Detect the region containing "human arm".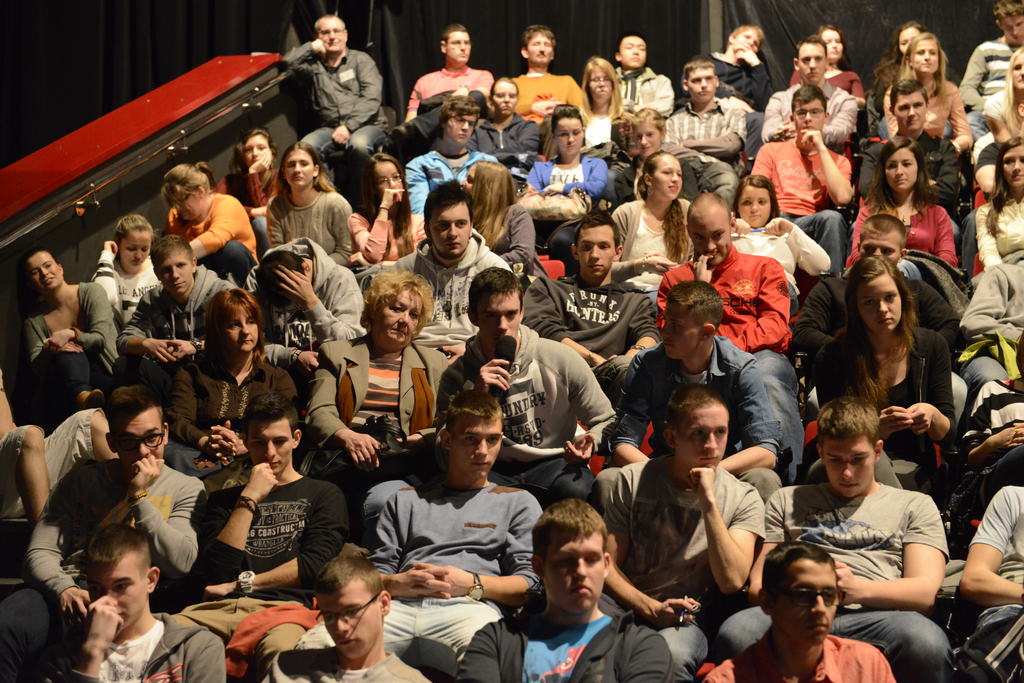
region(42, 583, 133, 682).
